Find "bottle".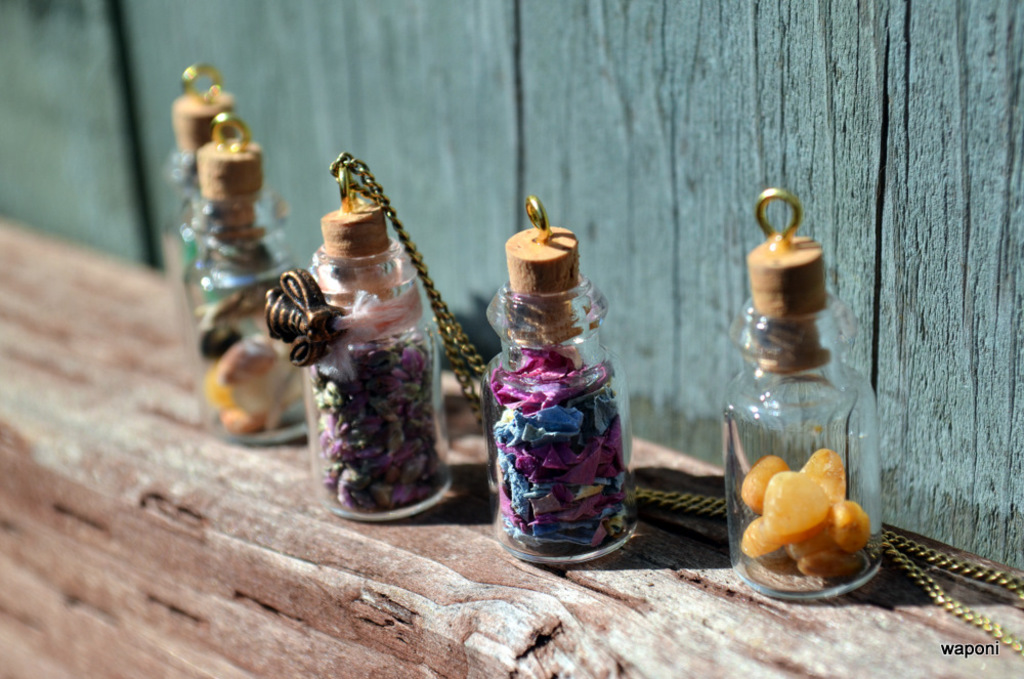
(173,56,240,235).
